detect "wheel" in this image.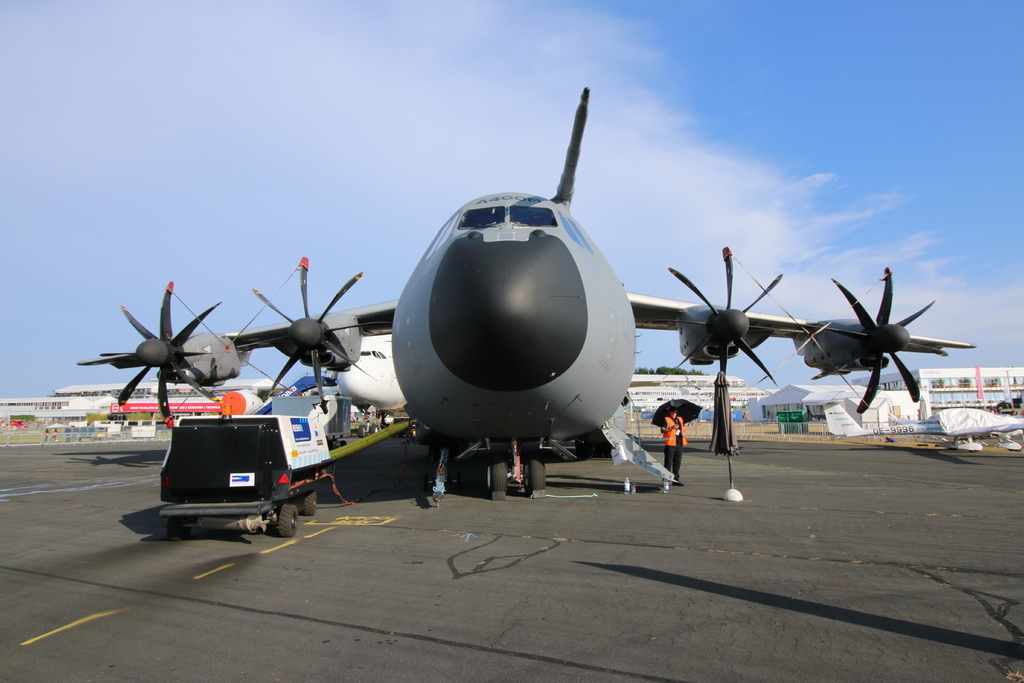
Detection: bbox=[486, 459, 506, 496].
